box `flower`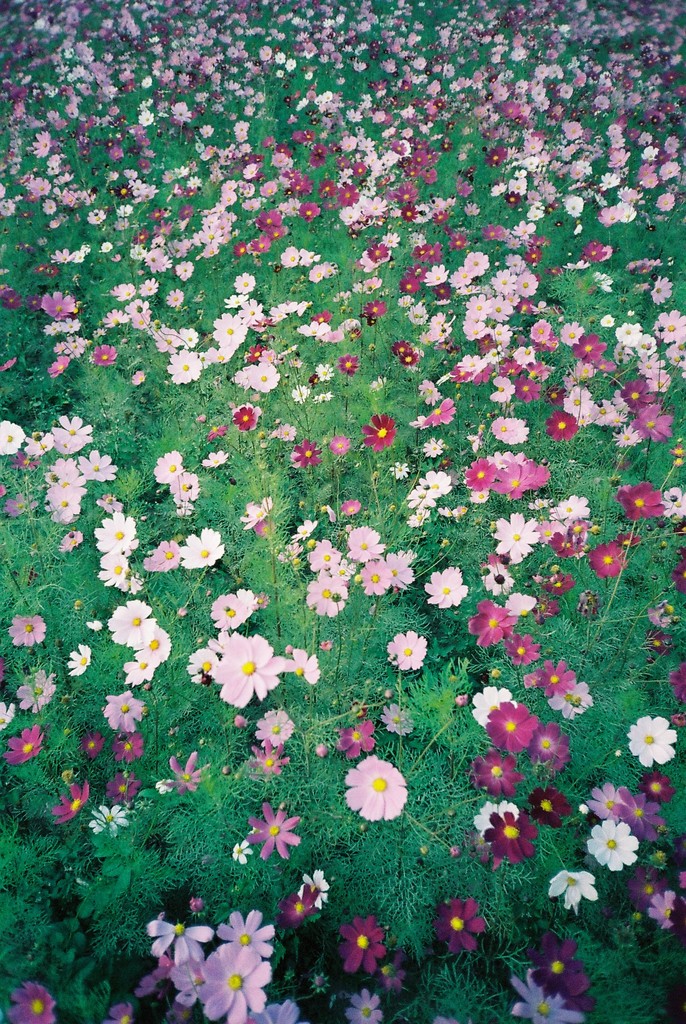
[x1=0, y1=724, x2=46, y2=769]
